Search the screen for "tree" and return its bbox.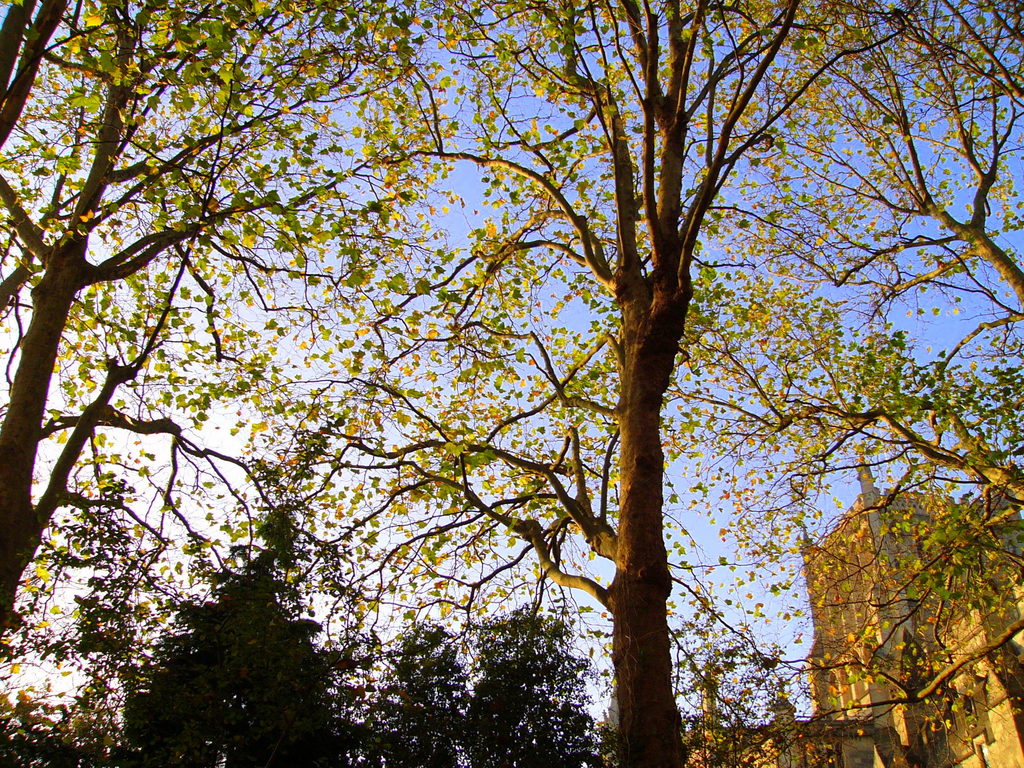
Found: rect(355, 619, 474, 767).
